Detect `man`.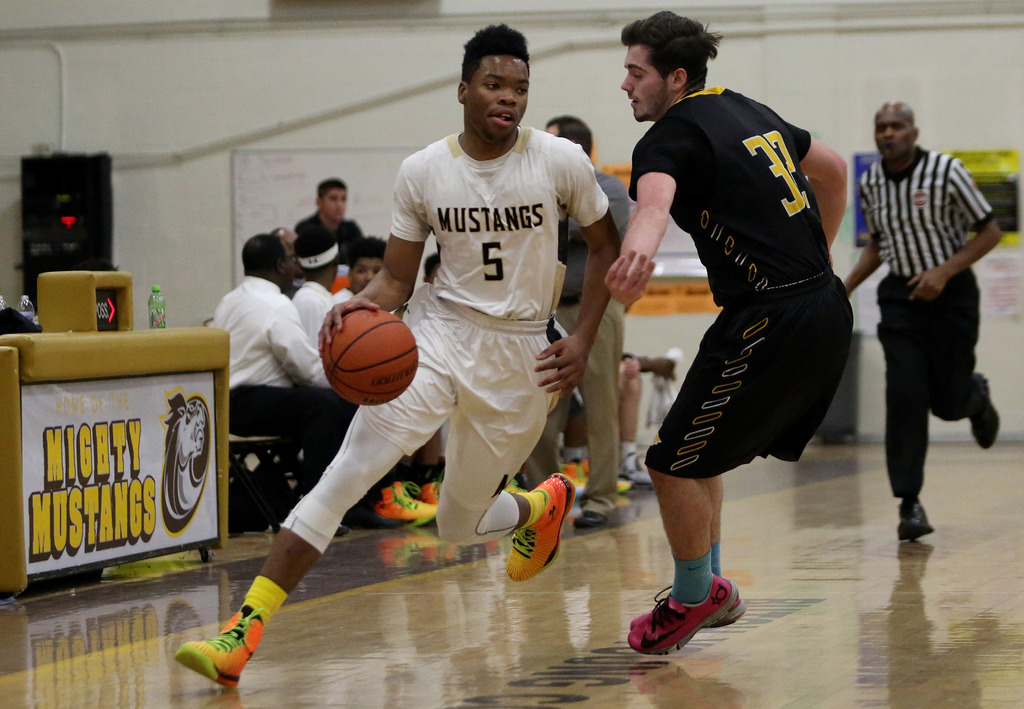
Detected at detection(296, 176, 371, 273).
